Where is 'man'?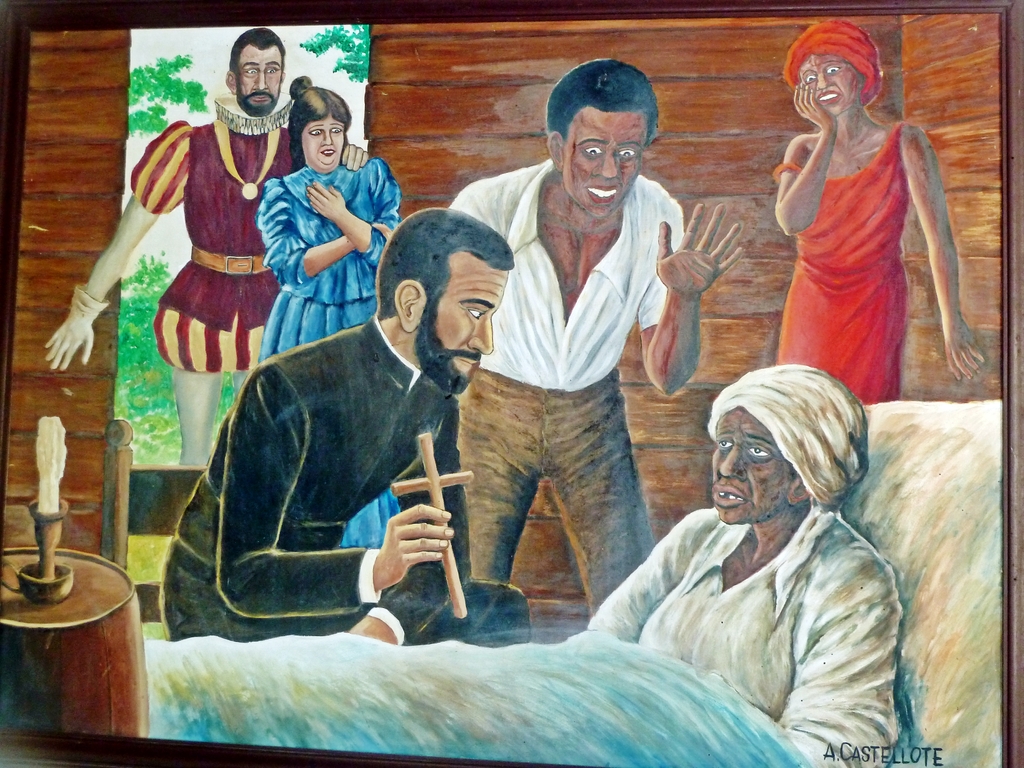
166,222,520,639.
